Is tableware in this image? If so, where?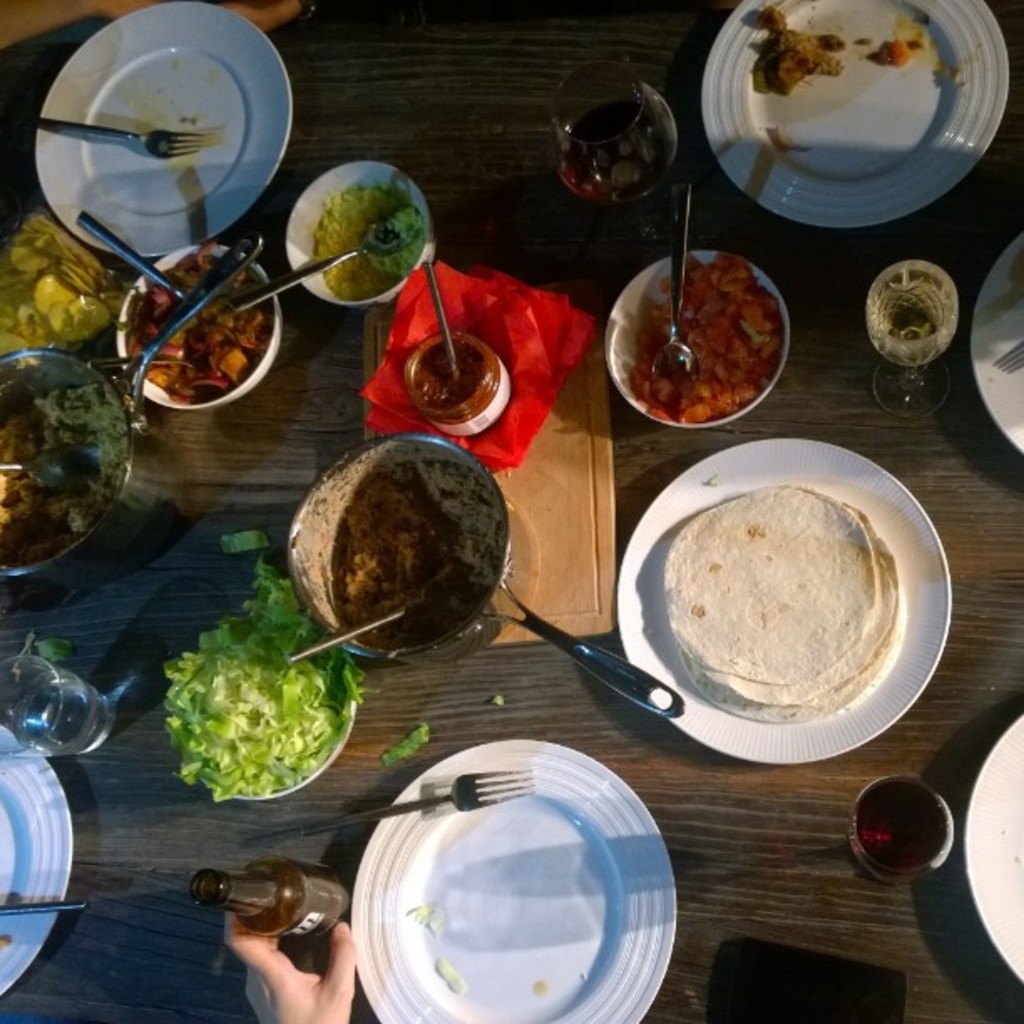
Yes, at {"left": 957, "top": 711, "right": 1022, "bottom": 991}.
